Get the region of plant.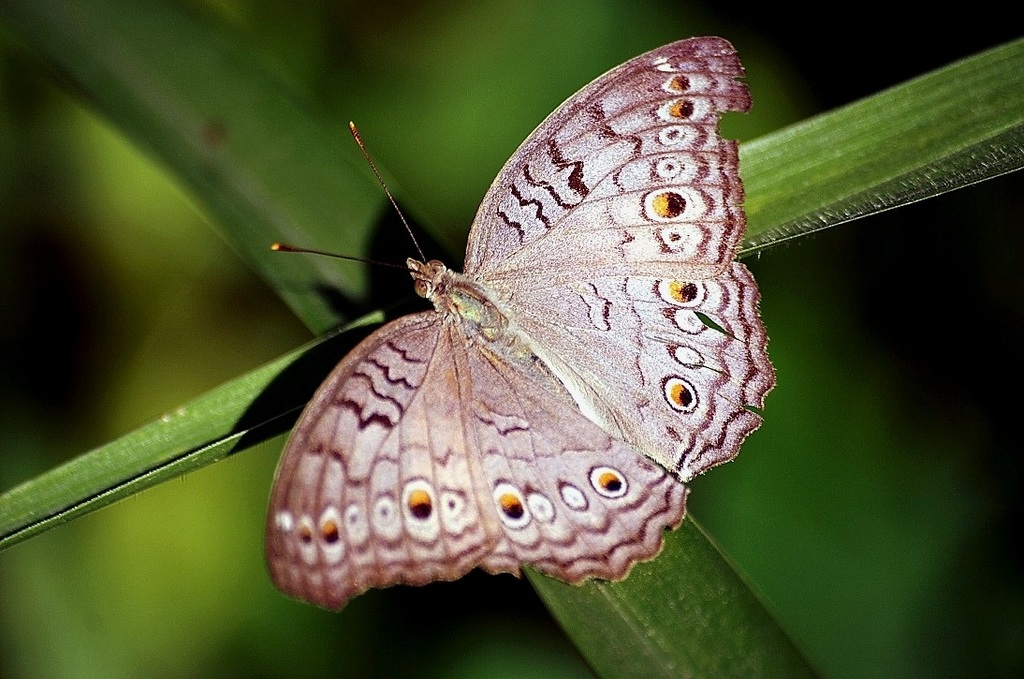
detection(4, 0, 1023, 678).
